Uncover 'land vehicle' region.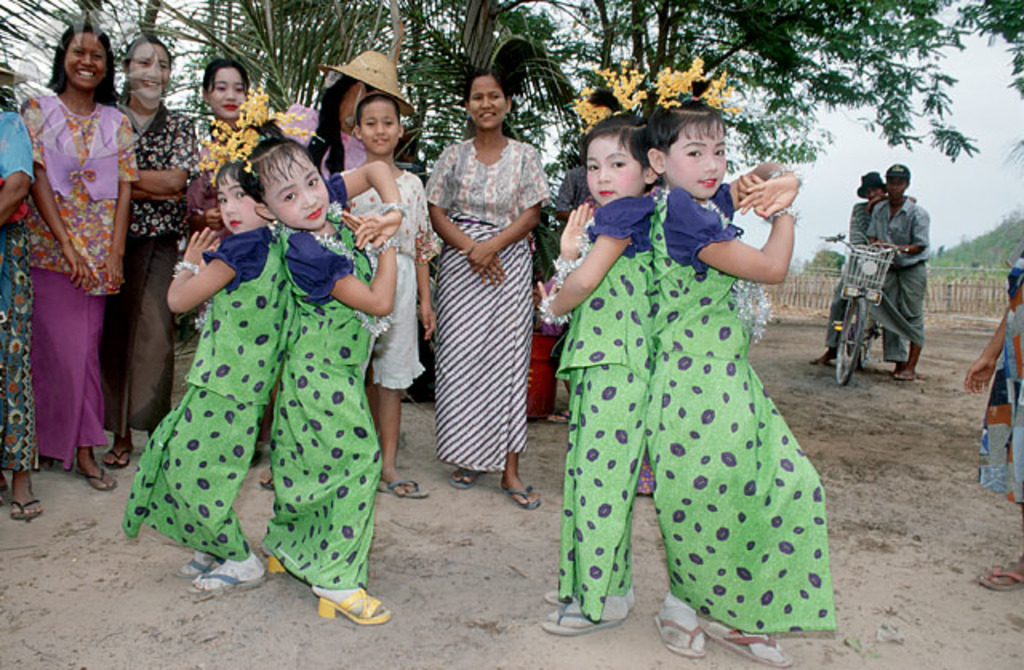
Uncovered: BBox(818, 227, 909, 385).
